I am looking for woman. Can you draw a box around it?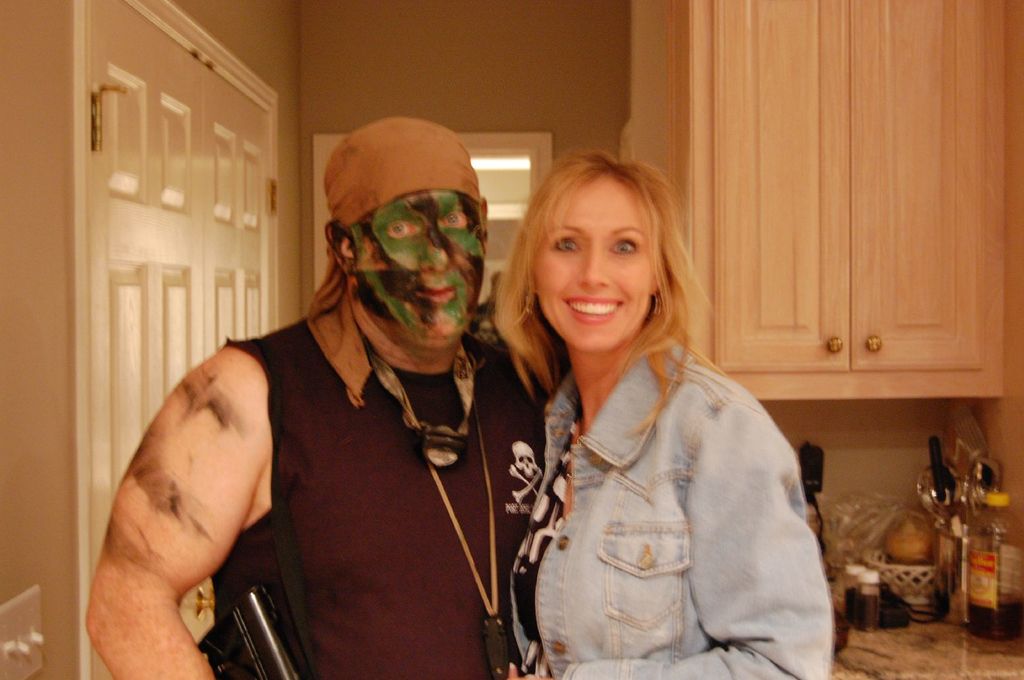
Sure, the bounding box is bbox=[472, 150, 828, 674].
